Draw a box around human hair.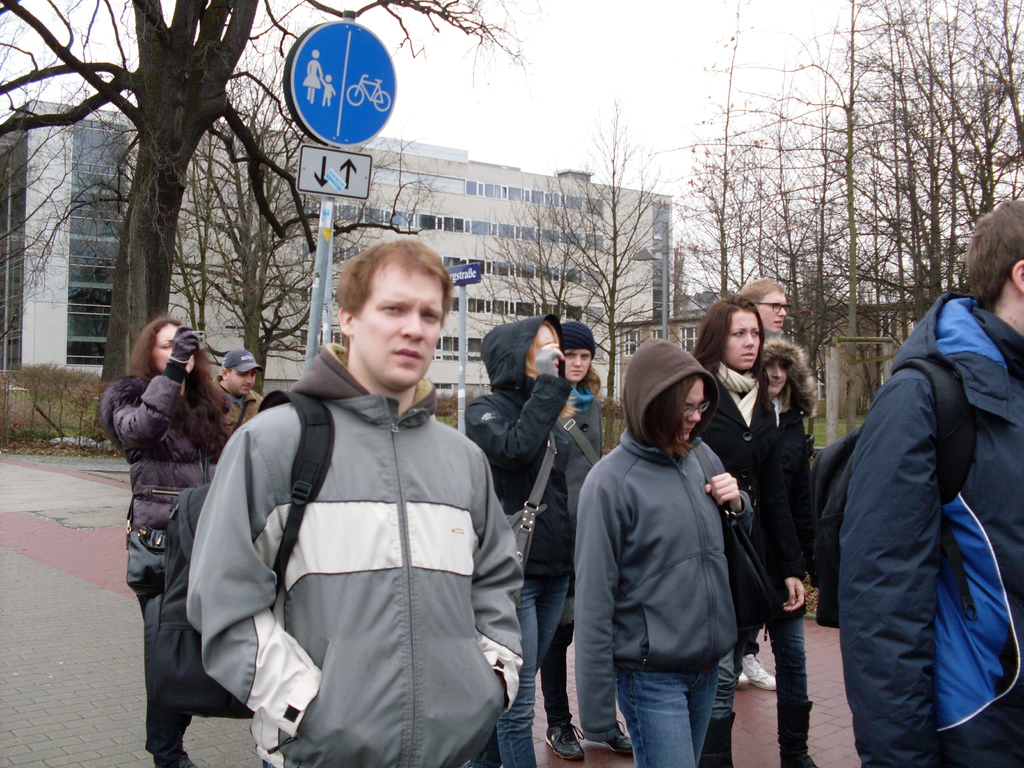
left=580, top=357, right=603, bottom=399.
